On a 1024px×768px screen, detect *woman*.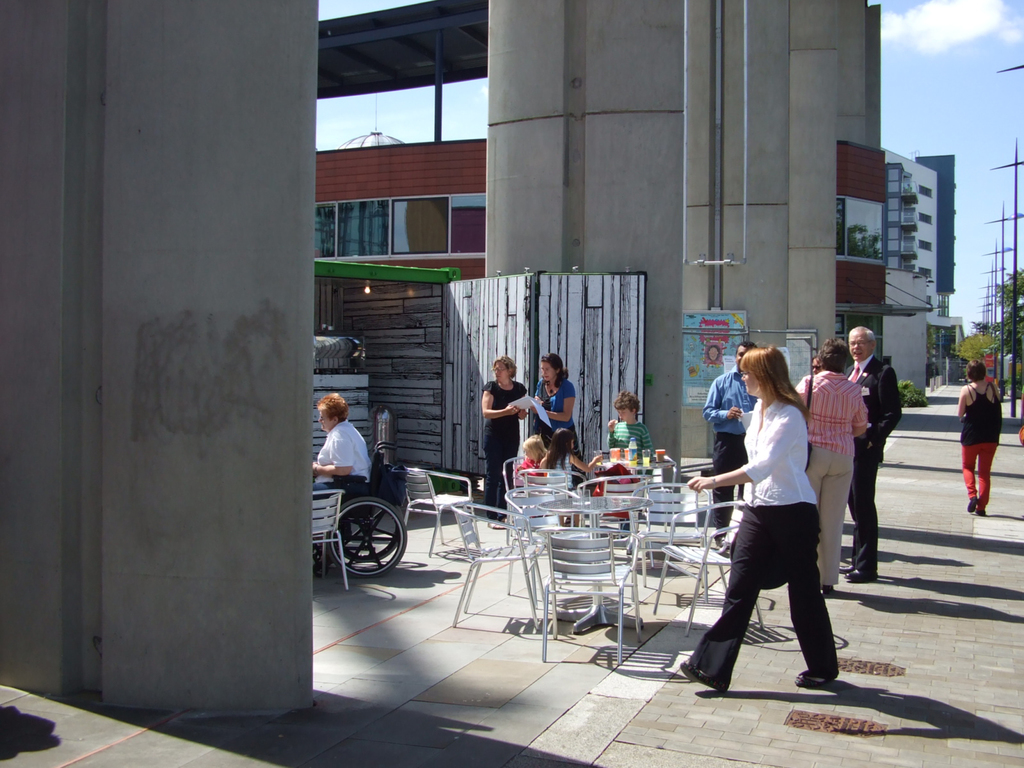
<box>479,353,531,529</box>.
